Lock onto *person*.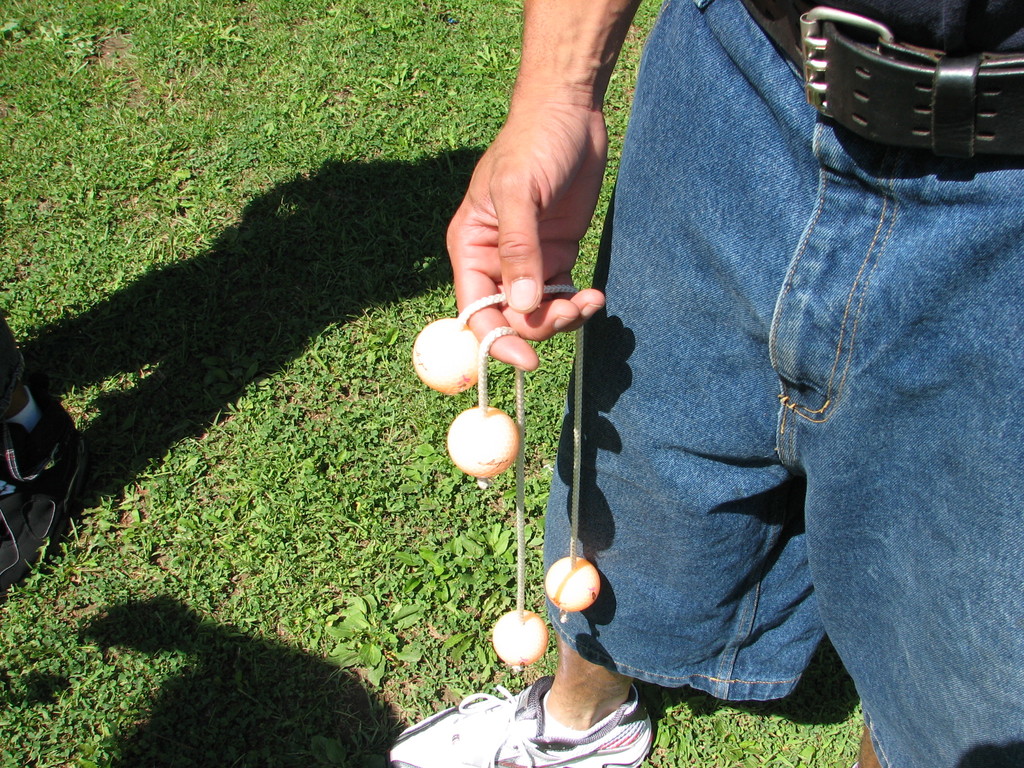
Locked: rect(375, 0, 1023, 767).
